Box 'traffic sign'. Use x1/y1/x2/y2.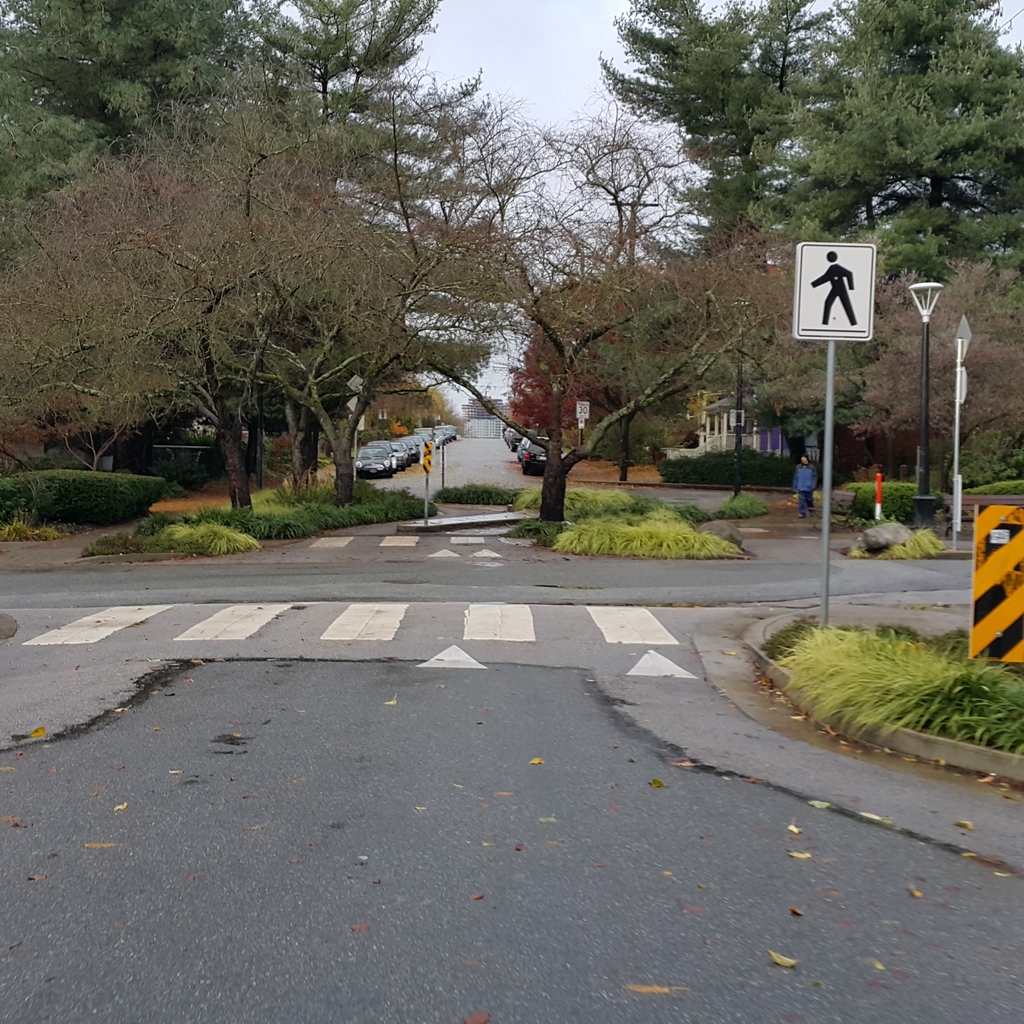
790/239/884/353.
